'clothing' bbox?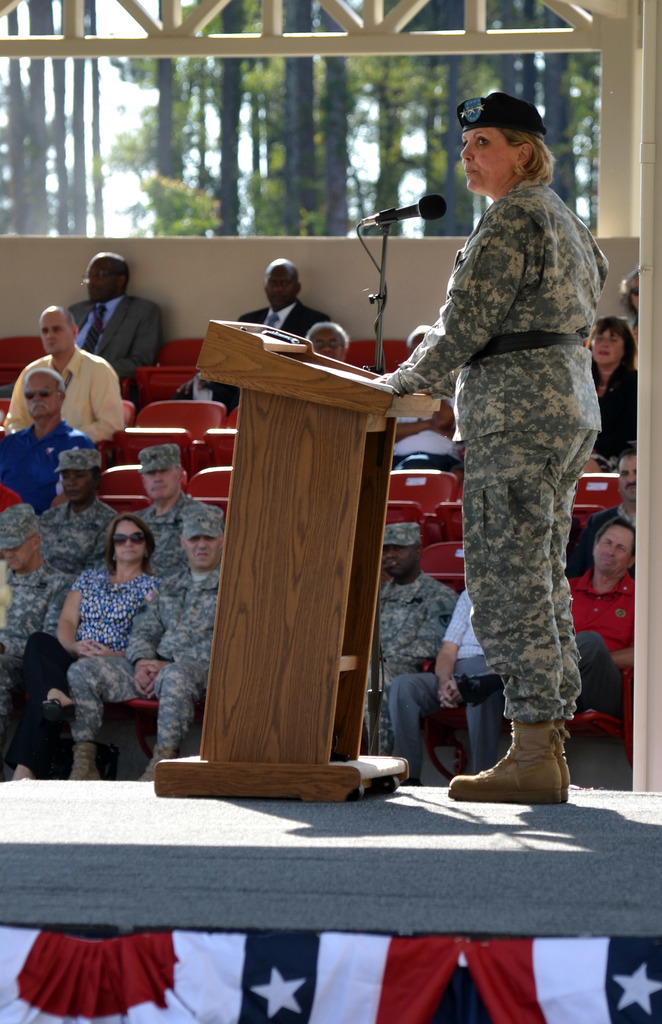
detection(68, 287, 161, 385)
